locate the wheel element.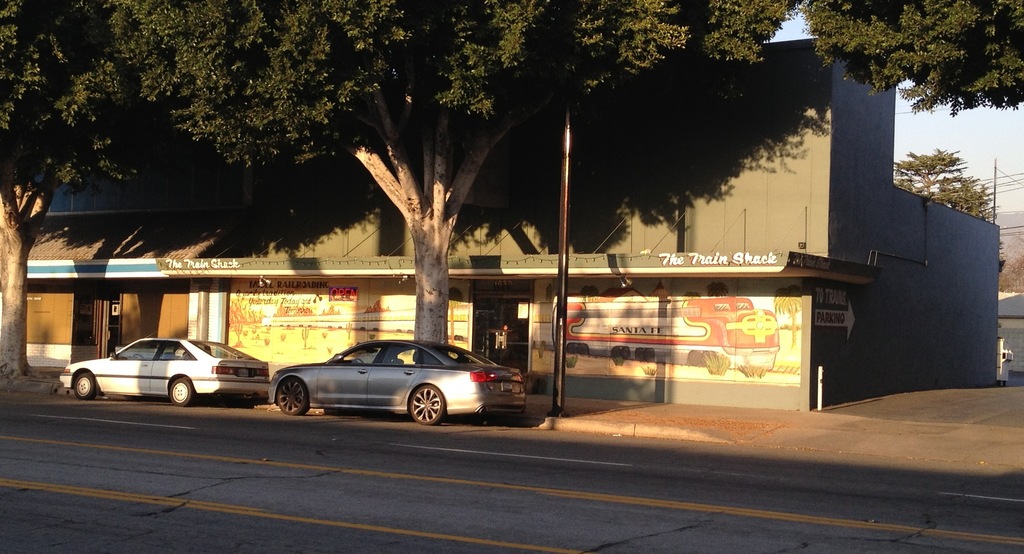
Element bbox: pyautogui.locateOnScreen(621, 347, 628, 358).
